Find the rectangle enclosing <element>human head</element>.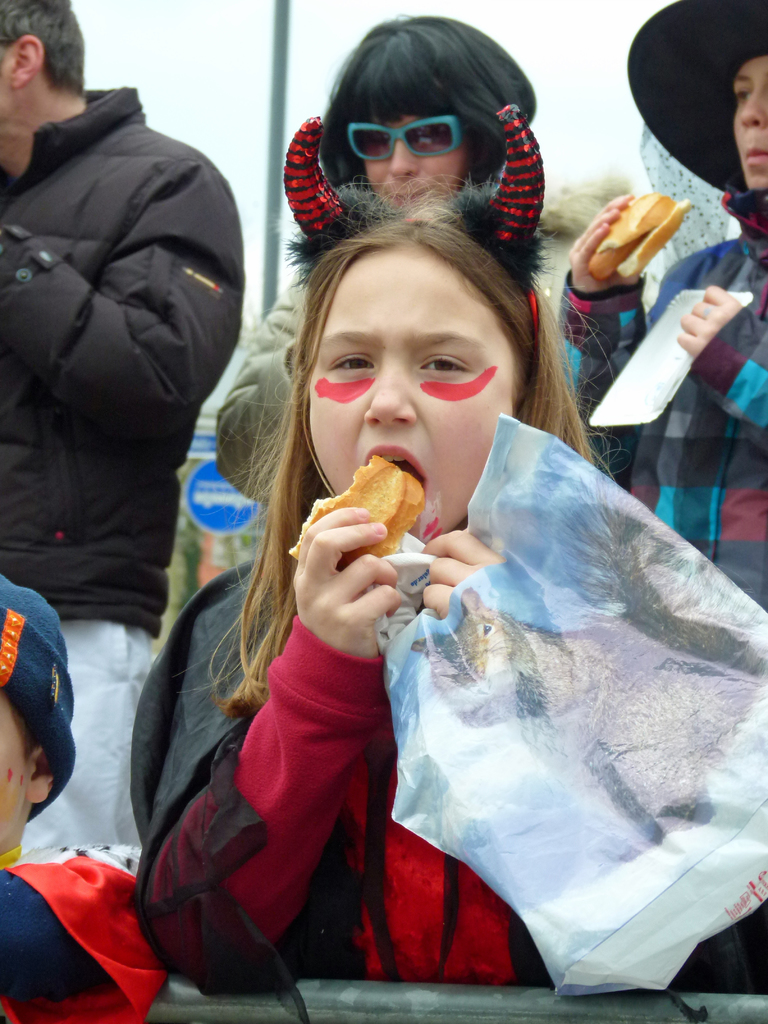
l=0, t=575, r=76, b=844.
